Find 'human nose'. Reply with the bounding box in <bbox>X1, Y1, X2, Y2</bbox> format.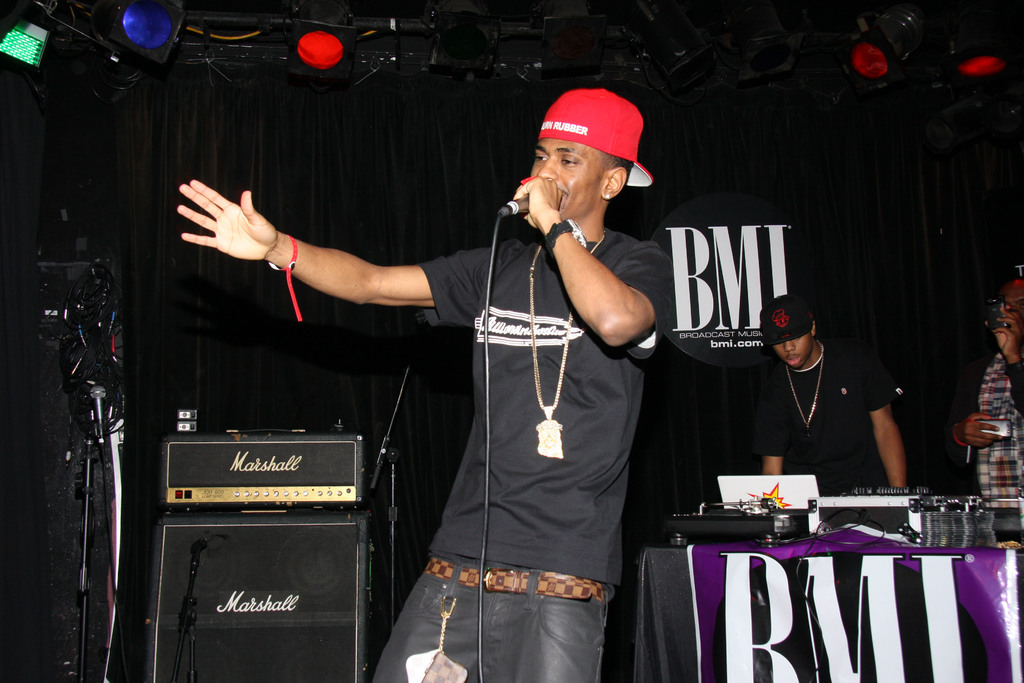
<bbox>536, 154, 559, 180</bbox>.
